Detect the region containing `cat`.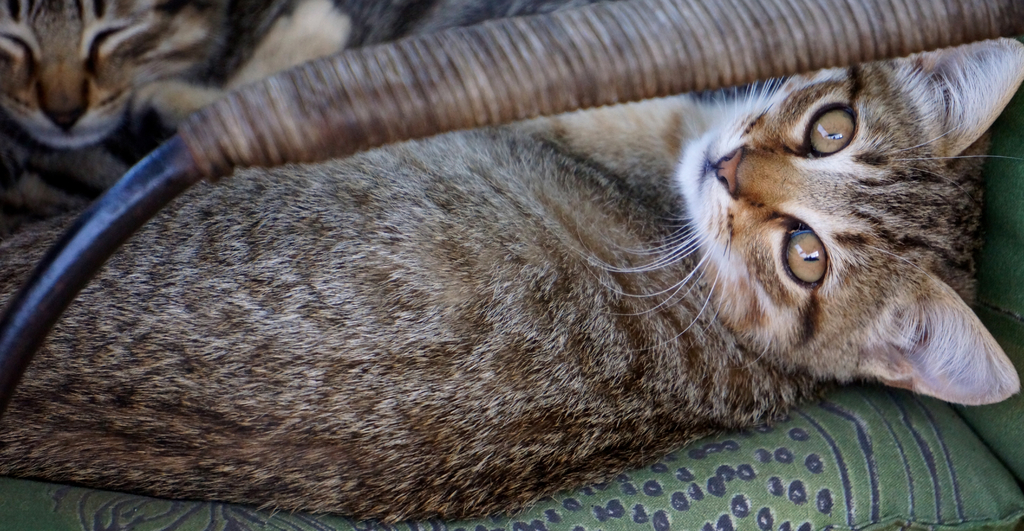
rect(0, 31, 1019, 523).
